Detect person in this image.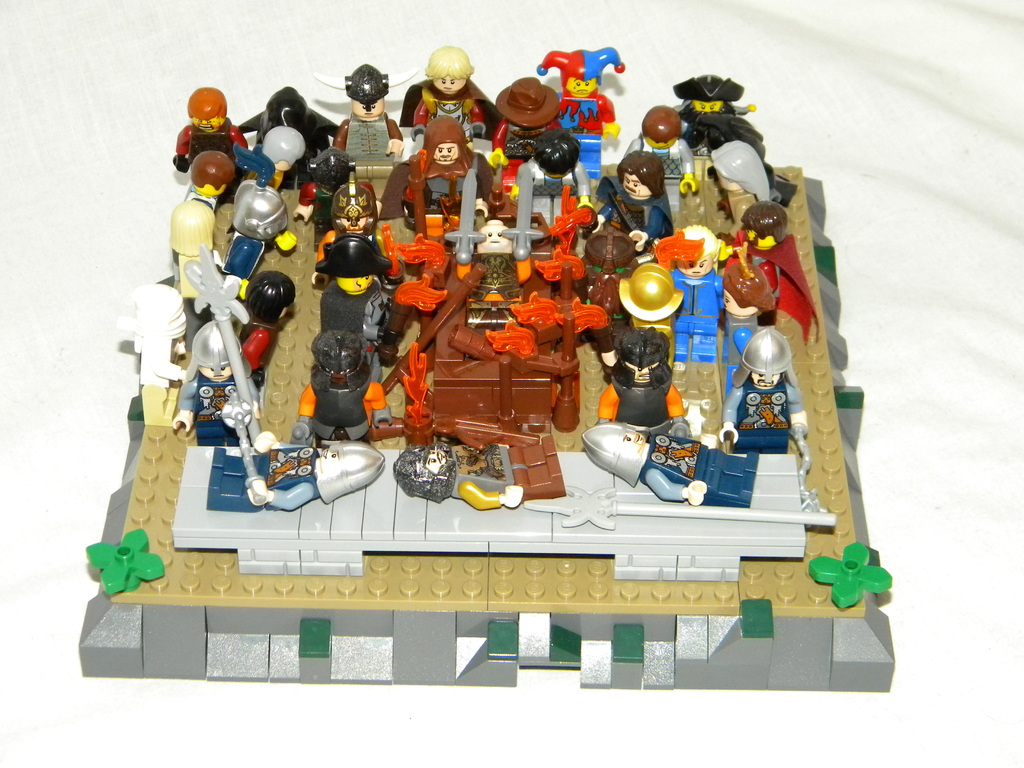
Detection: bbox(168, 143, 228, 296).
